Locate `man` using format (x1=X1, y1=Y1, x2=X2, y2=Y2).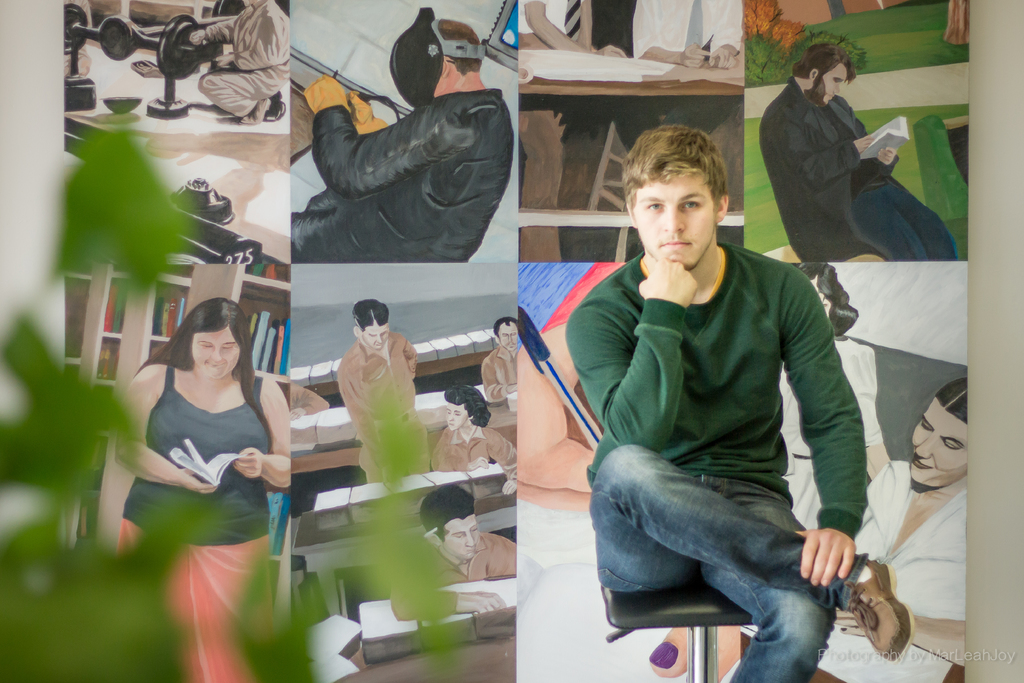
(x1=337, y1=299, x2=428, y2=490).
